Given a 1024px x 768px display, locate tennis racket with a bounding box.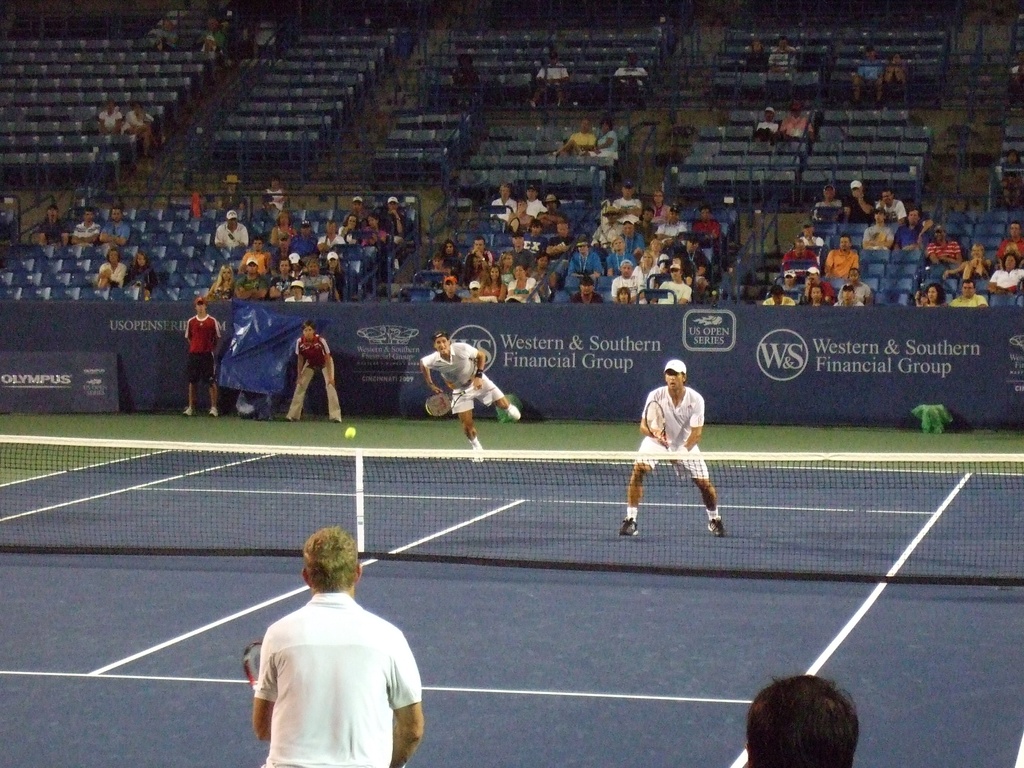
Located: bbox=(242, 641, 264, 688).
